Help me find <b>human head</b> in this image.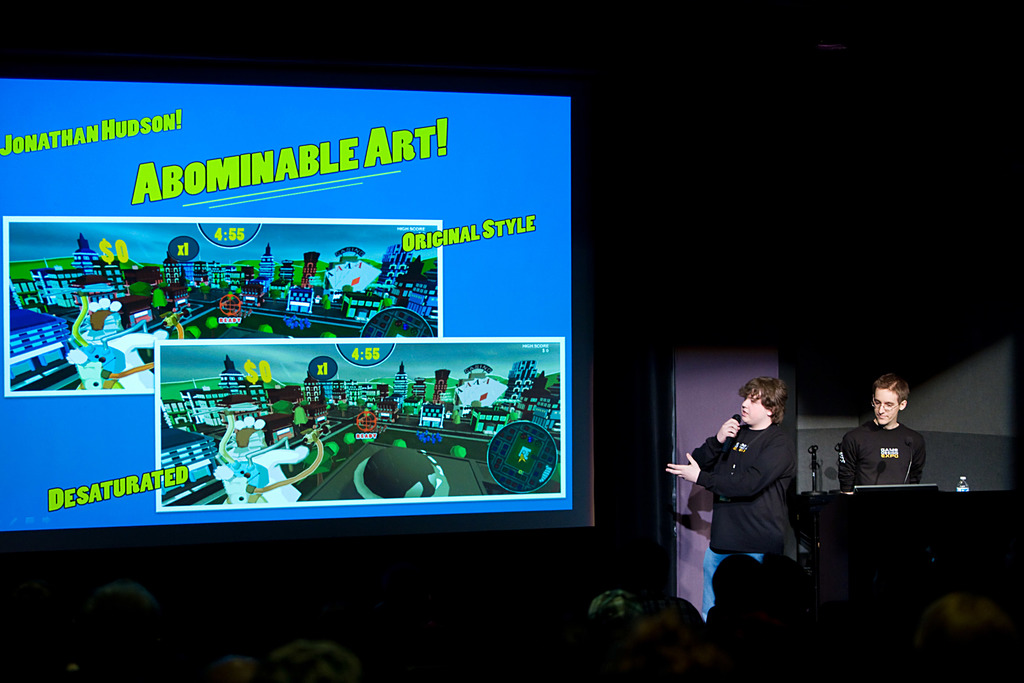
Found it: <region>740, 380, 790, 419</region>.
